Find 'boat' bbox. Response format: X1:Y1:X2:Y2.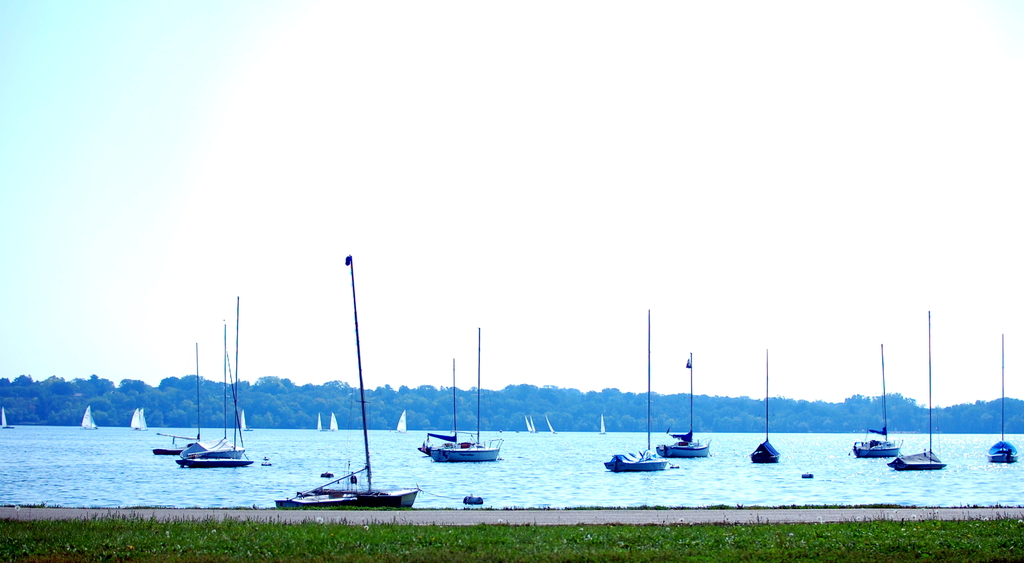
131:407:152:432.
